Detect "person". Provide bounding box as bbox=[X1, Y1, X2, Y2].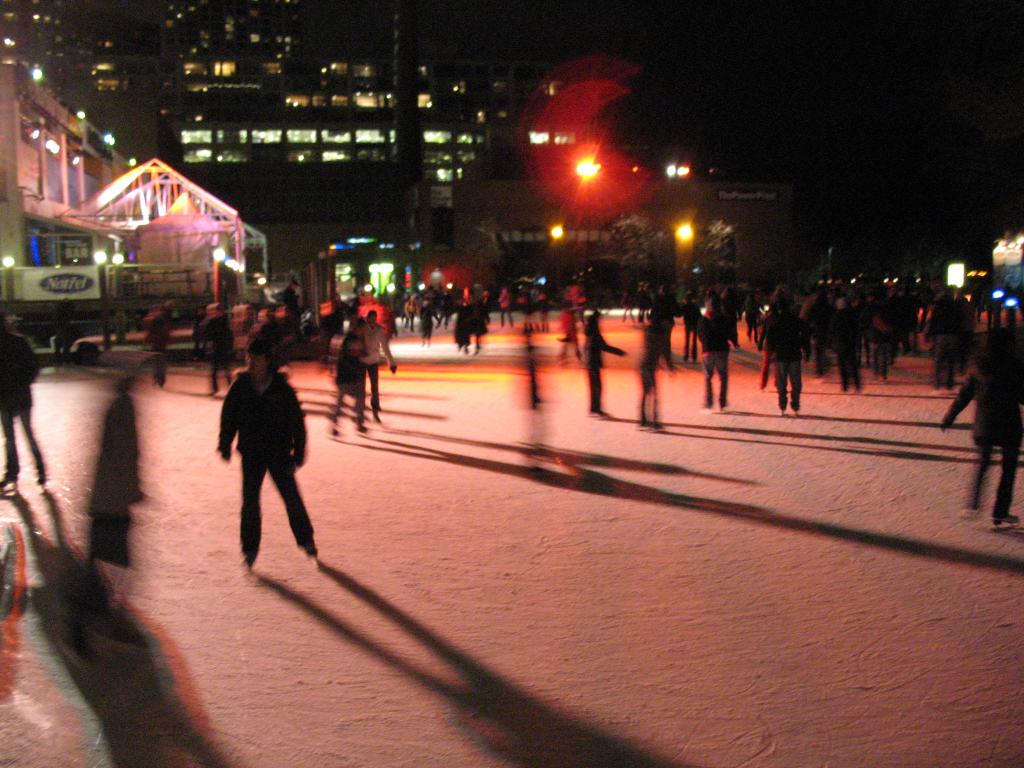
bbox=[326, 326, 368, 435].
